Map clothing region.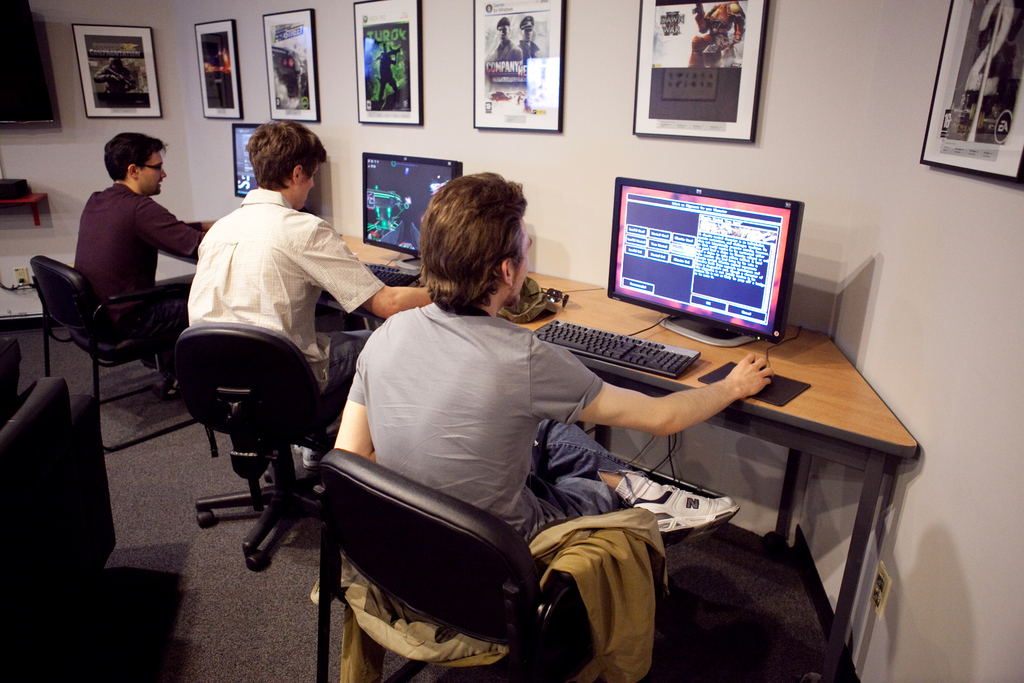
Mapped to left=490, top=40, right=517, bottom=64.
